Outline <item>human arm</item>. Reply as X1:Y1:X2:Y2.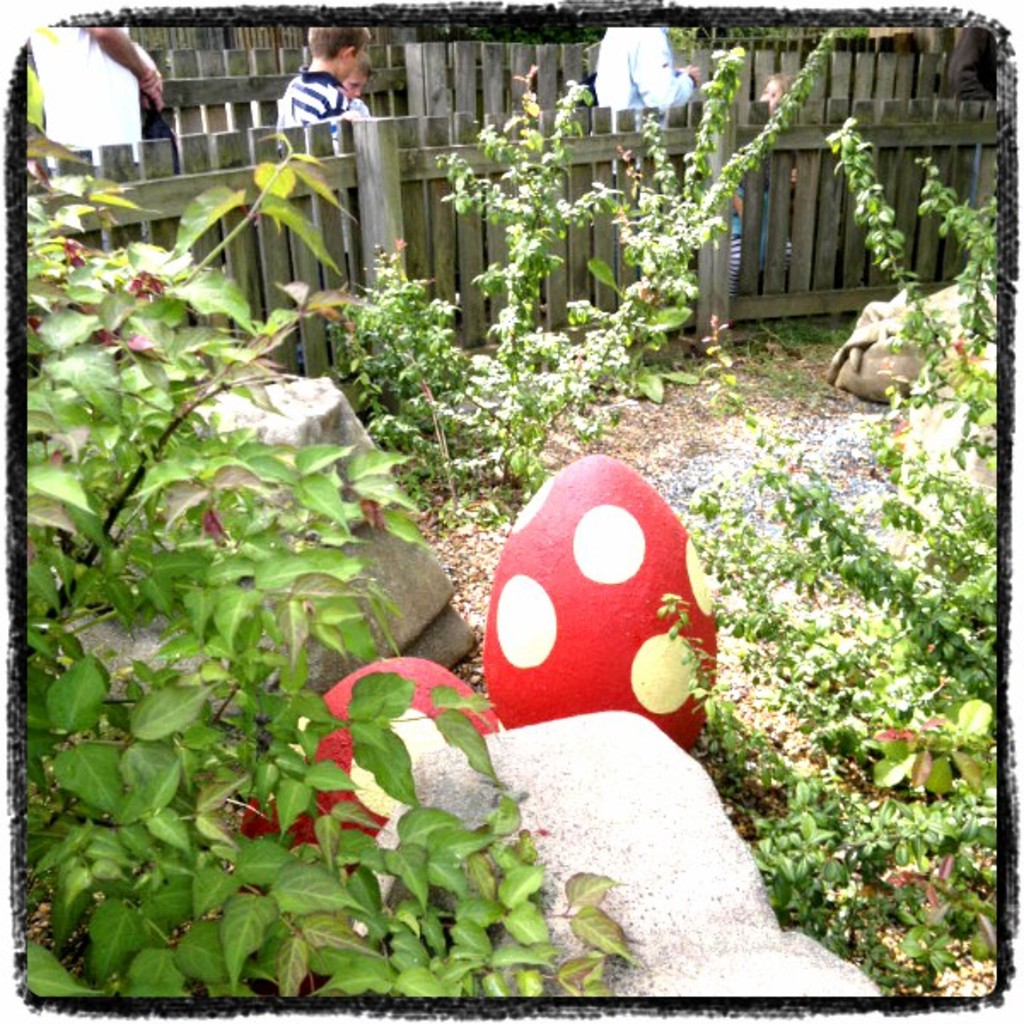
640:27:707:114.
